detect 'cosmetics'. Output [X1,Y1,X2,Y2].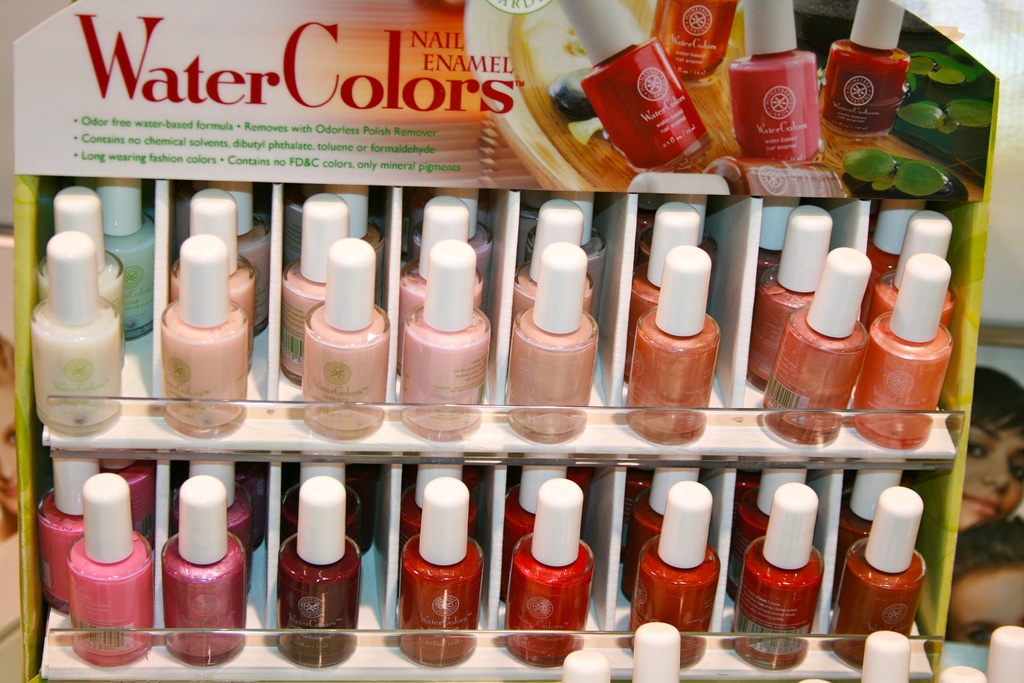
[625,447,703,596].
